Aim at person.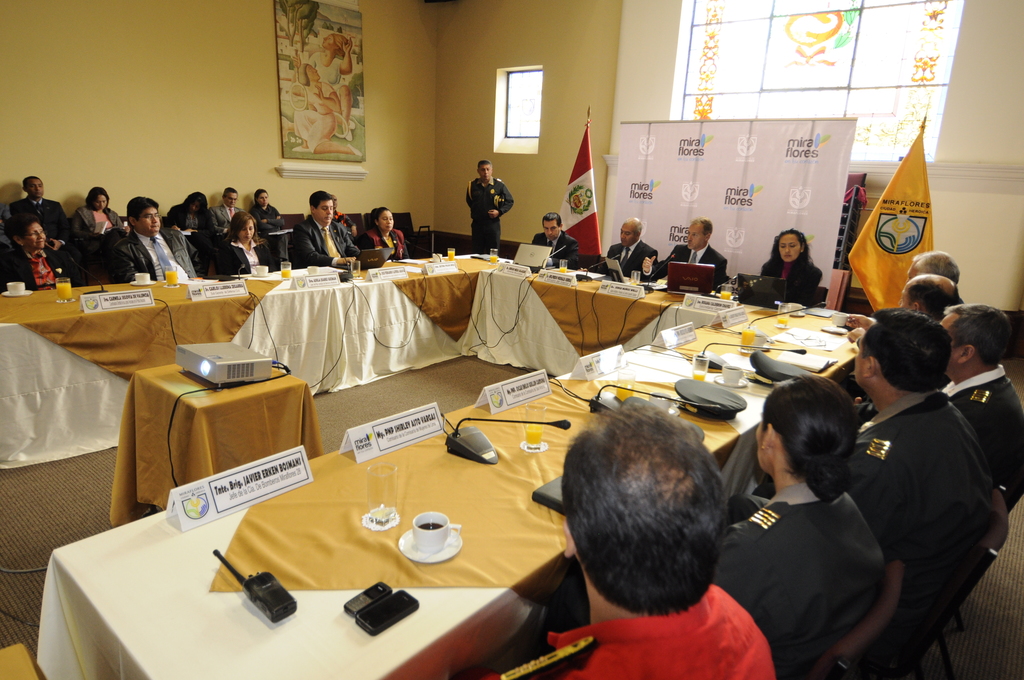
Aimed at [left=167, top=192, right=214, bottom=237].
